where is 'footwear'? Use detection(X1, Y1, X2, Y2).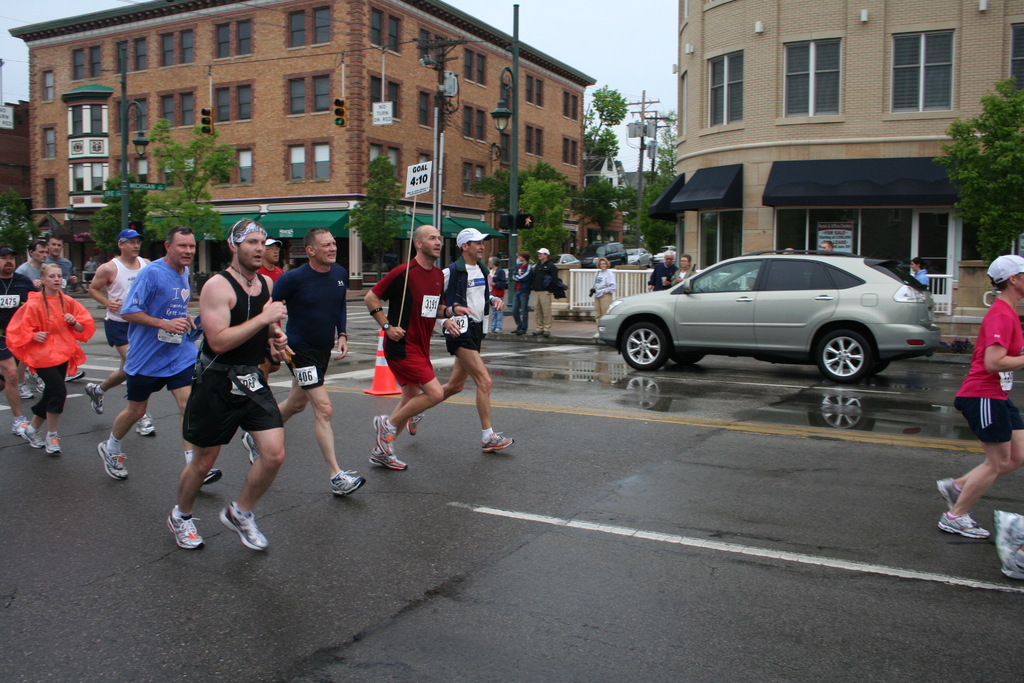
detection(92, 439, 133, 482).
